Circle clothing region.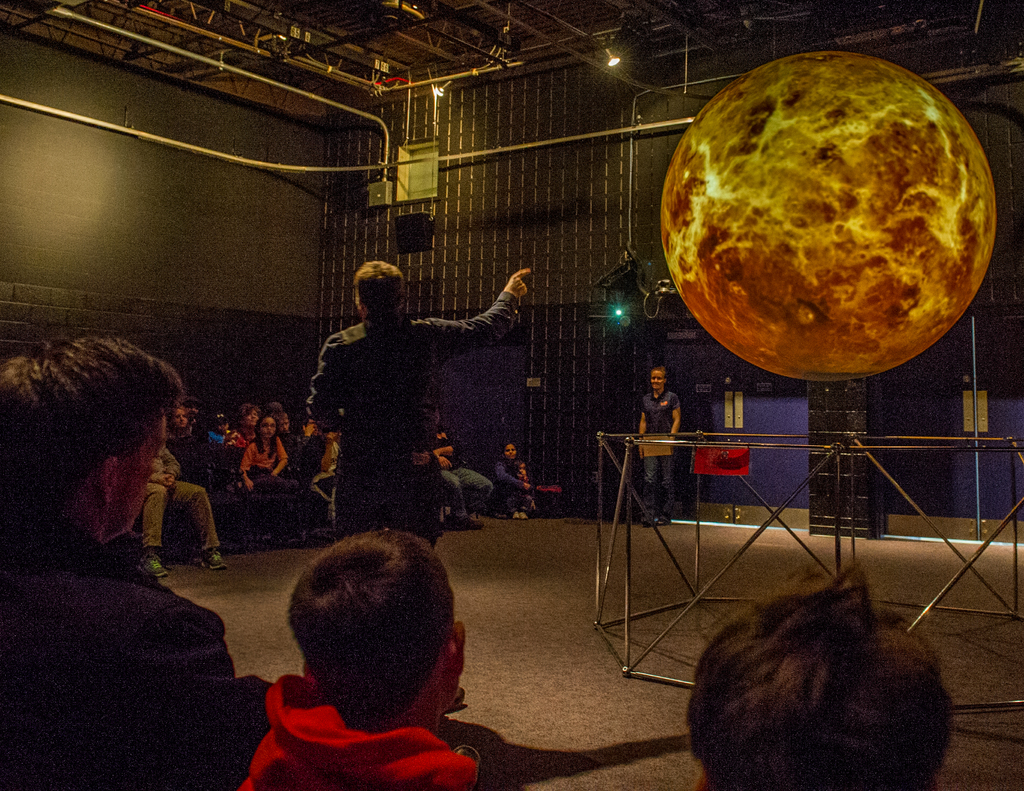
Region: bbox=[492, 456, 538, 512].
